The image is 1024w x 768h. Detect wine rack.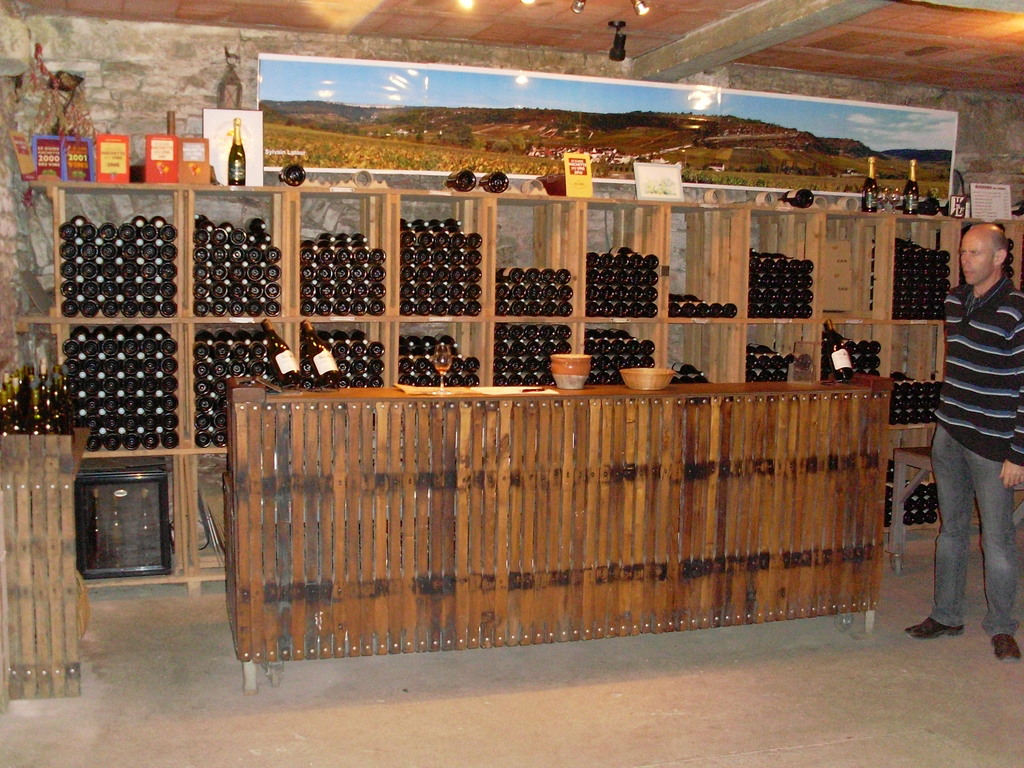
Detection: select_region(61, 182, 184, 326).
